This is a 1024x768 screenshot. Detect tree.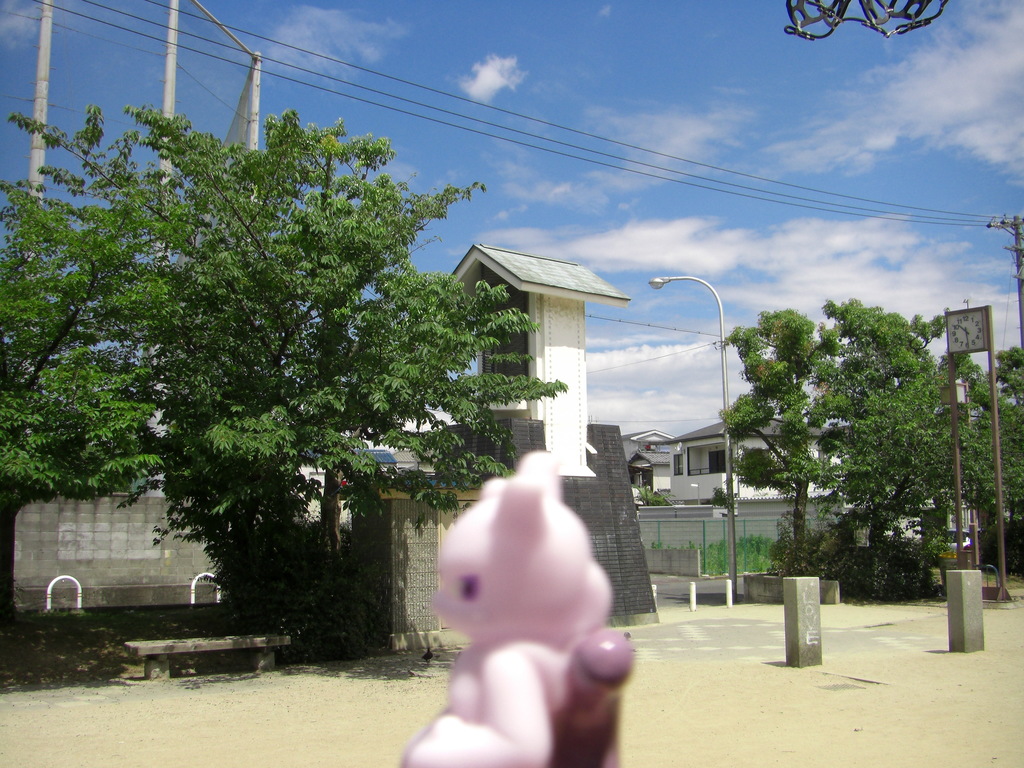
box=[810, 290, 975, 597].
